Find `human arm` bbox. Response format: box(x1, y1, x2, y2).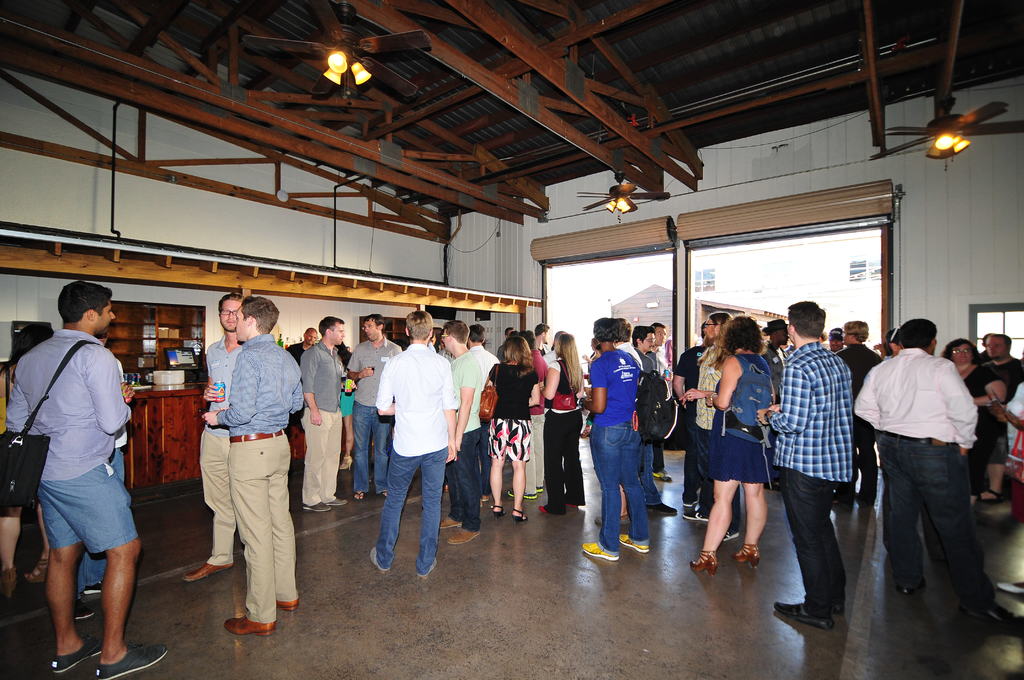
box(675, 389, 715, 404).
